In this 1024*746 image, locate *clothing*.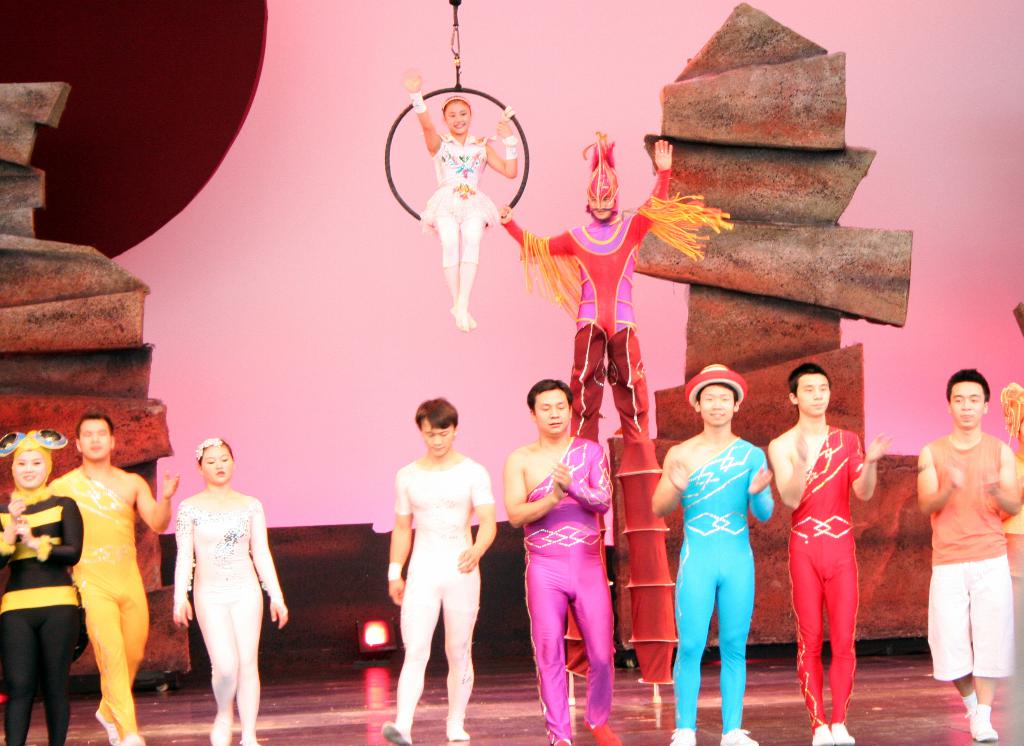
Bounding box: x1=677, y1=441, x2=765, y2=732.
